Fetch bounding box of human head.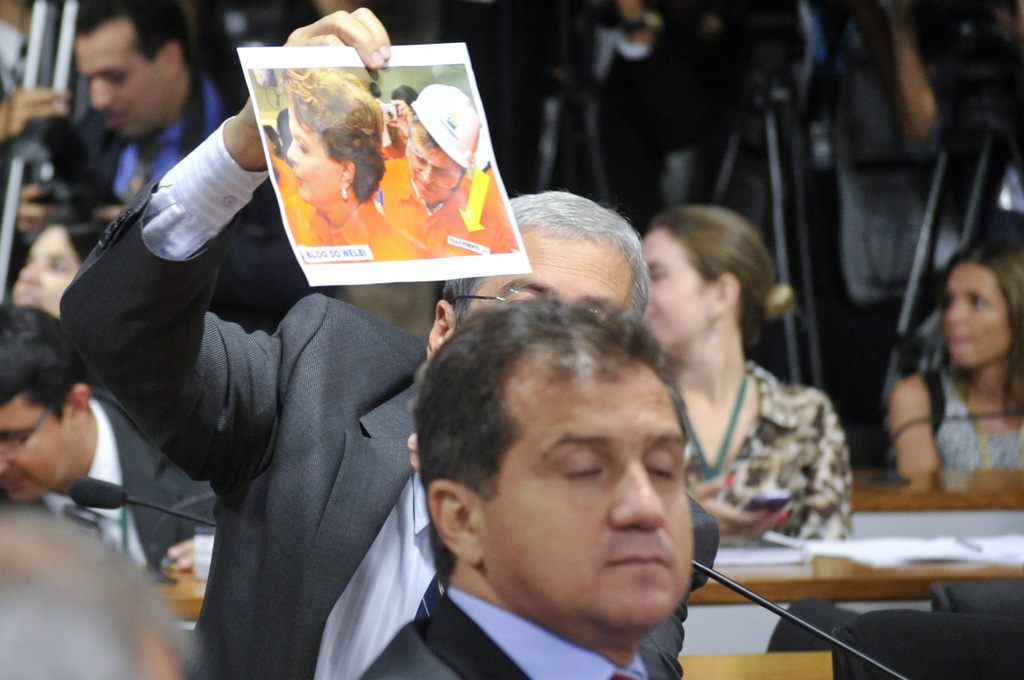
Bbox: x1=935, y1=241, x2=1023, y2=376.
